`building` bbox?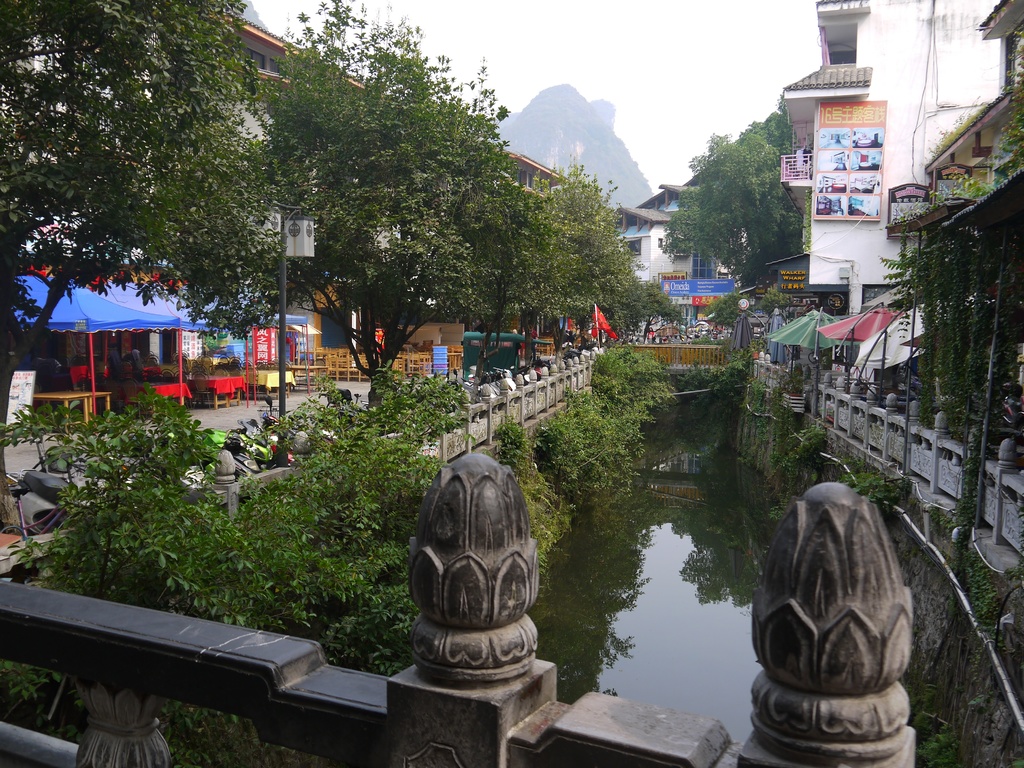
[left=614, top=182, right=727, bottom=333]
